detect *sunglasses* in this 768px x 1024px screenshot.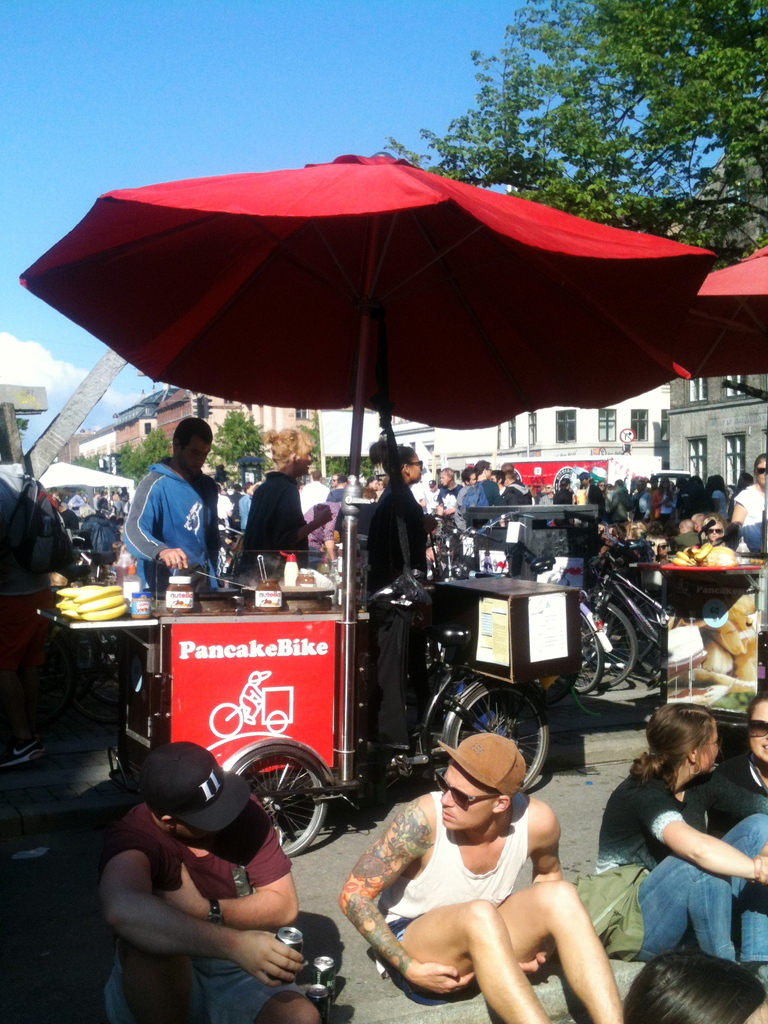
Detection: x1=756 y1=464 x2=767 y2=476.
